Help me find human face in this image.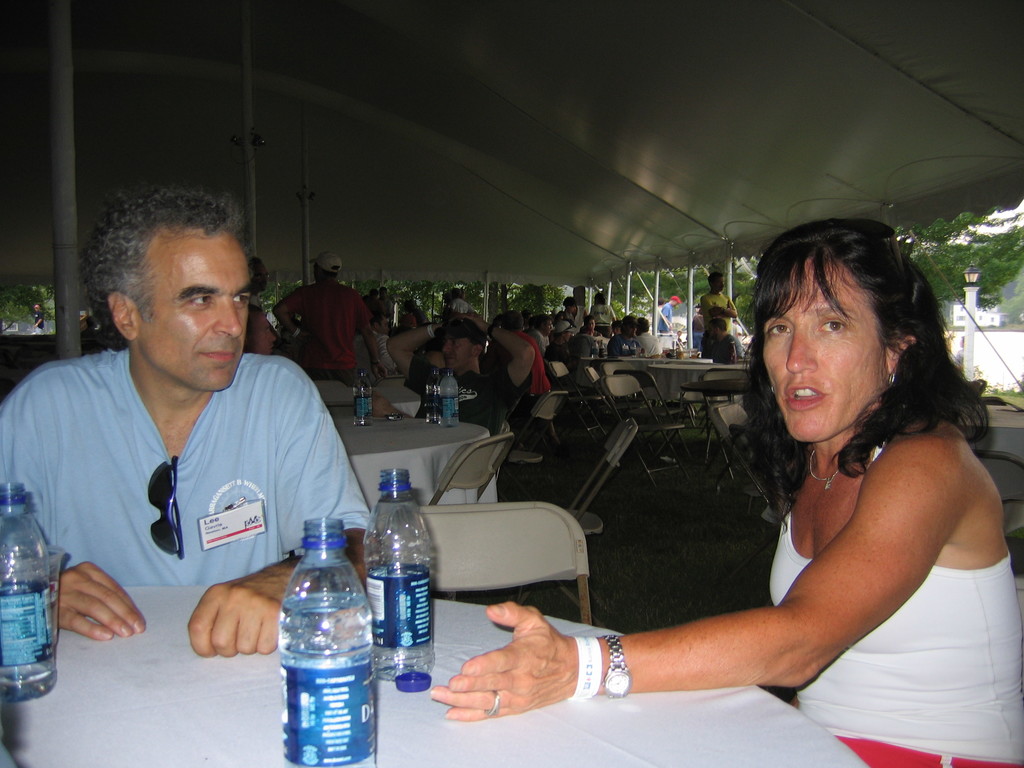
Found it: (255,313,277,355).
